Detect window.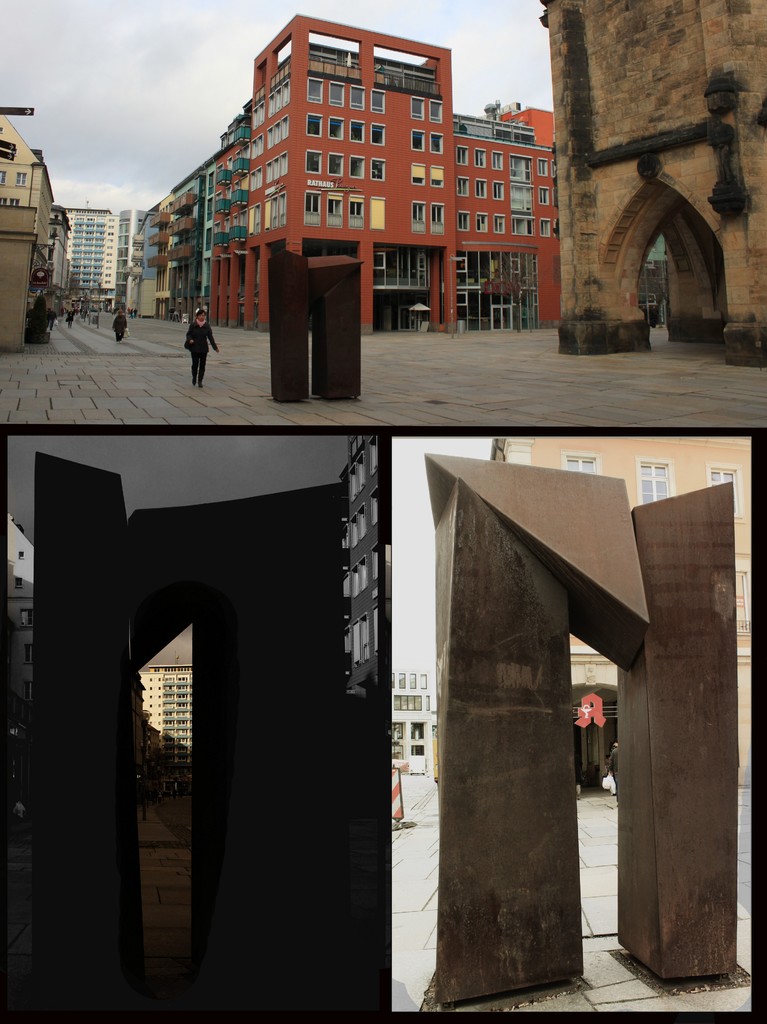
Detected at {"x1": 638, "y1": 456, "x2": 675, "y2": 505}.
